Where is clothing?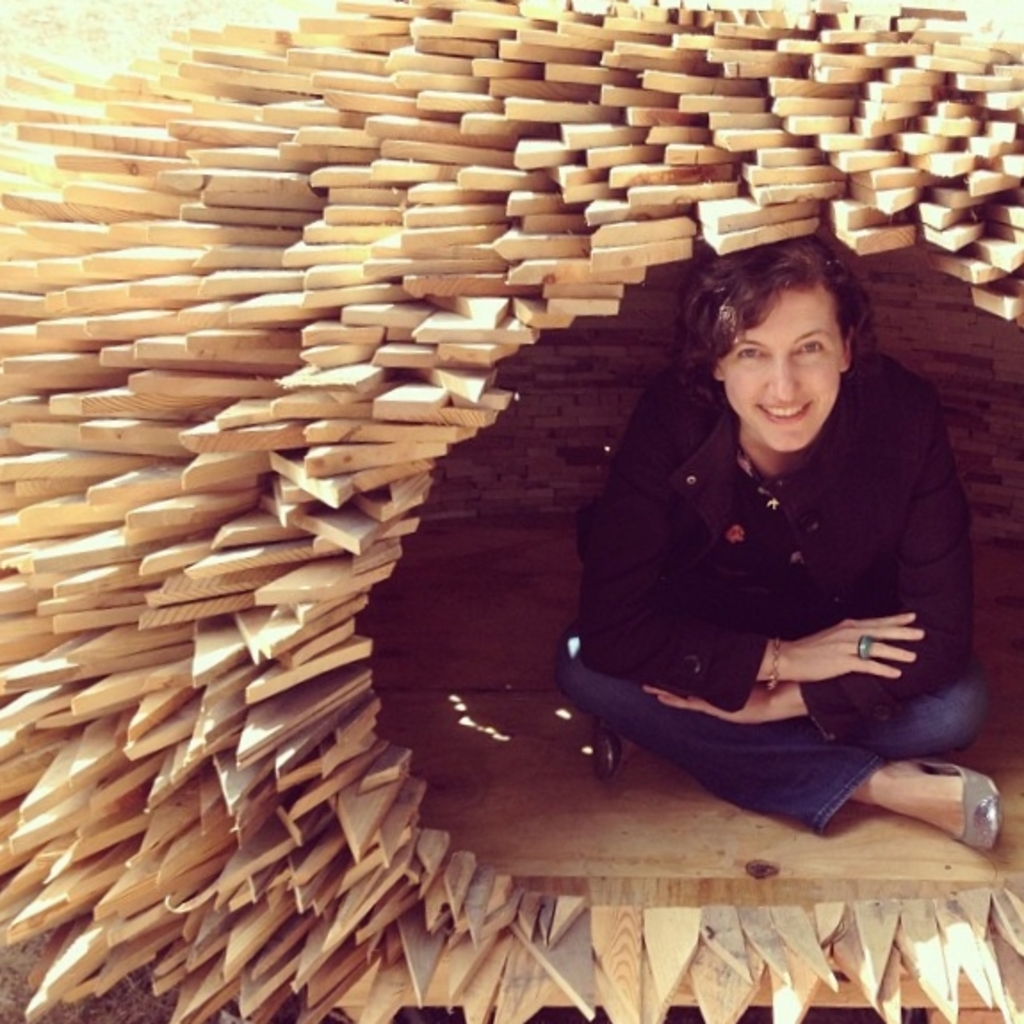
left=545, top=333, right=981, bottom=832.
